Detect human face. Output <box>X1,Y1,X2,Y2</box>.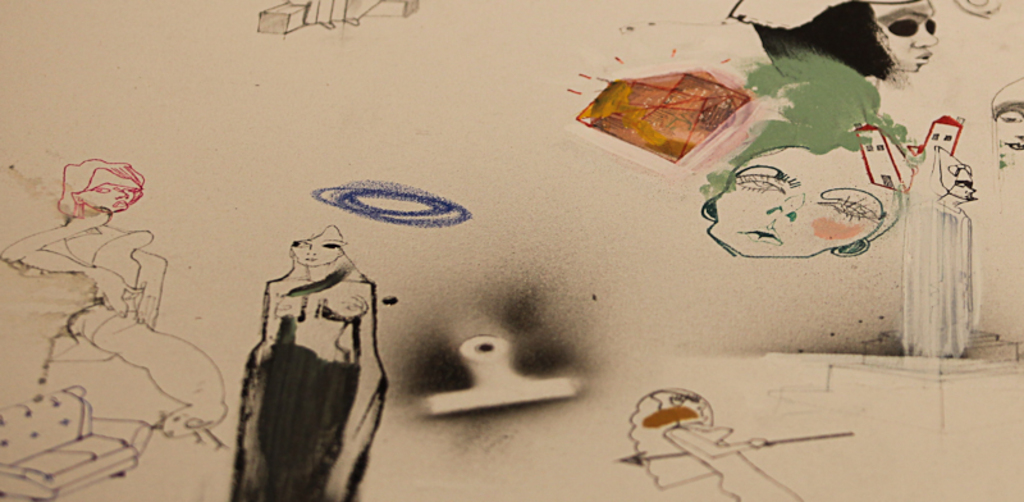
<box>291,228,338,268</box>.
